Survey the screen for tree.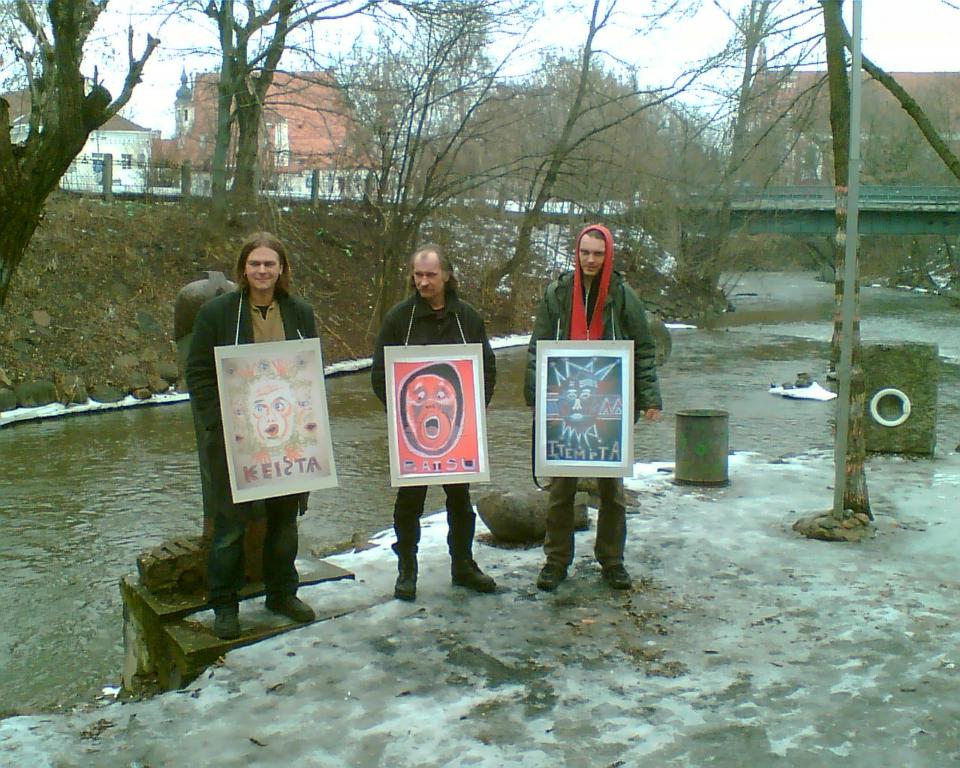
Survey found: Rect(485, 0, 883, 296).
